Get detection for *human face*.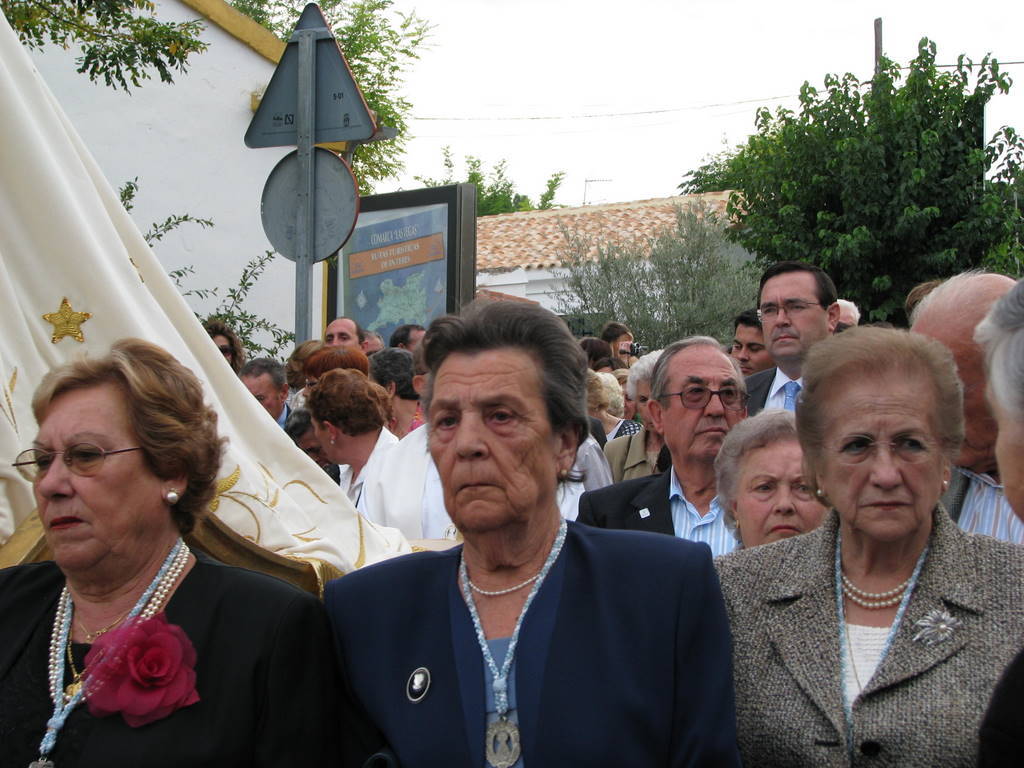
Detection: 632,382,657,433.
